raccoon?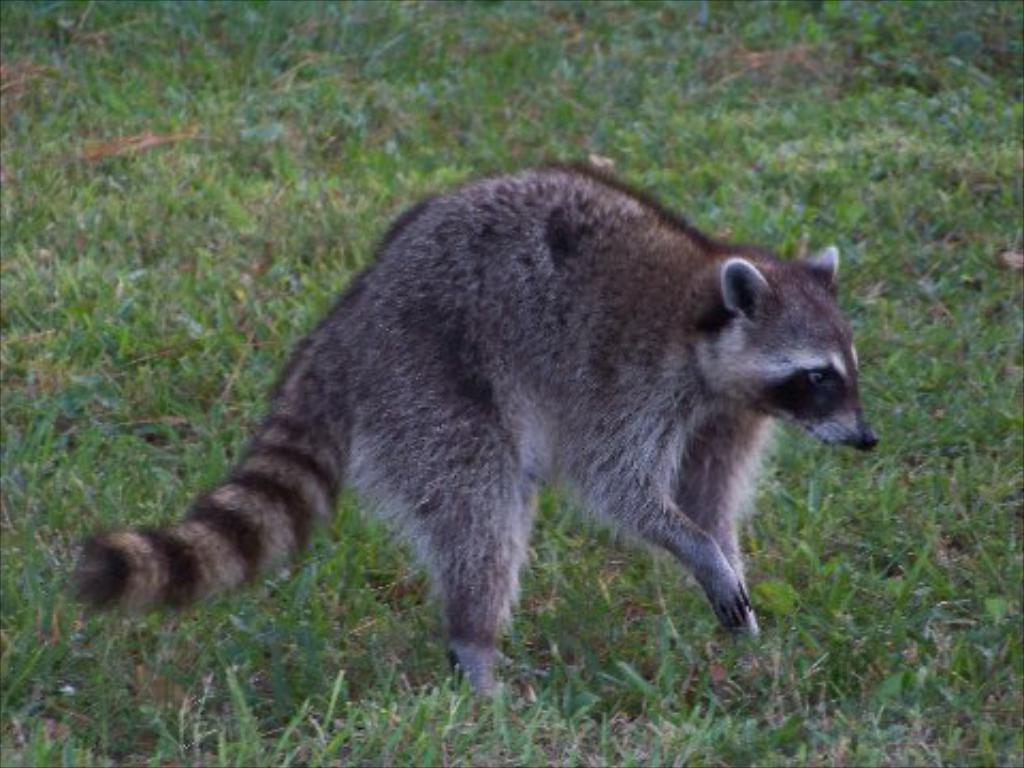
box(73, 164, 879, 693)
